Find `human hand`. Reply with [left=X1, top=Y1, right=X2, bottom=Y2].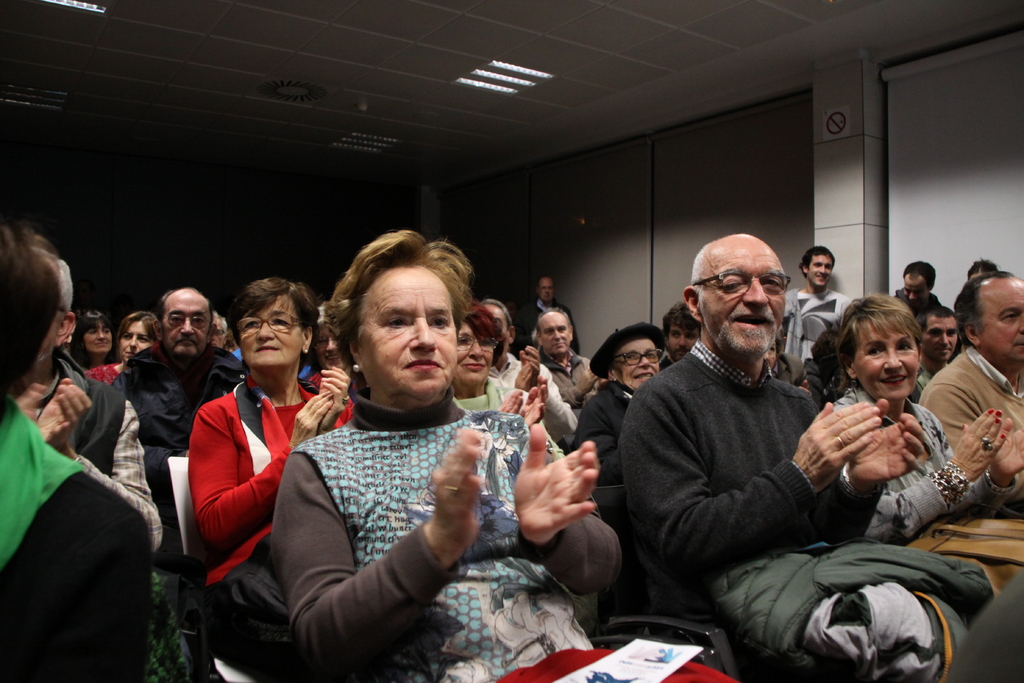
[left=512, top=422, right=604, bottom=545].
